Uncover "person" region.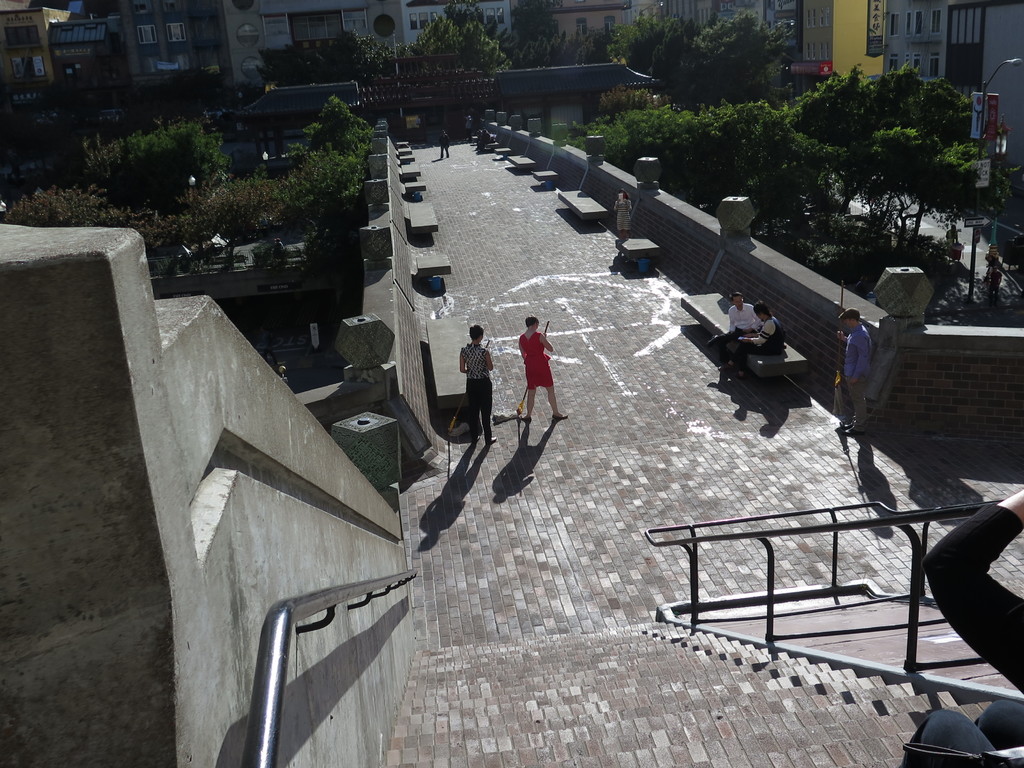
Uncovered: detection(707, 288, 763, 365).
